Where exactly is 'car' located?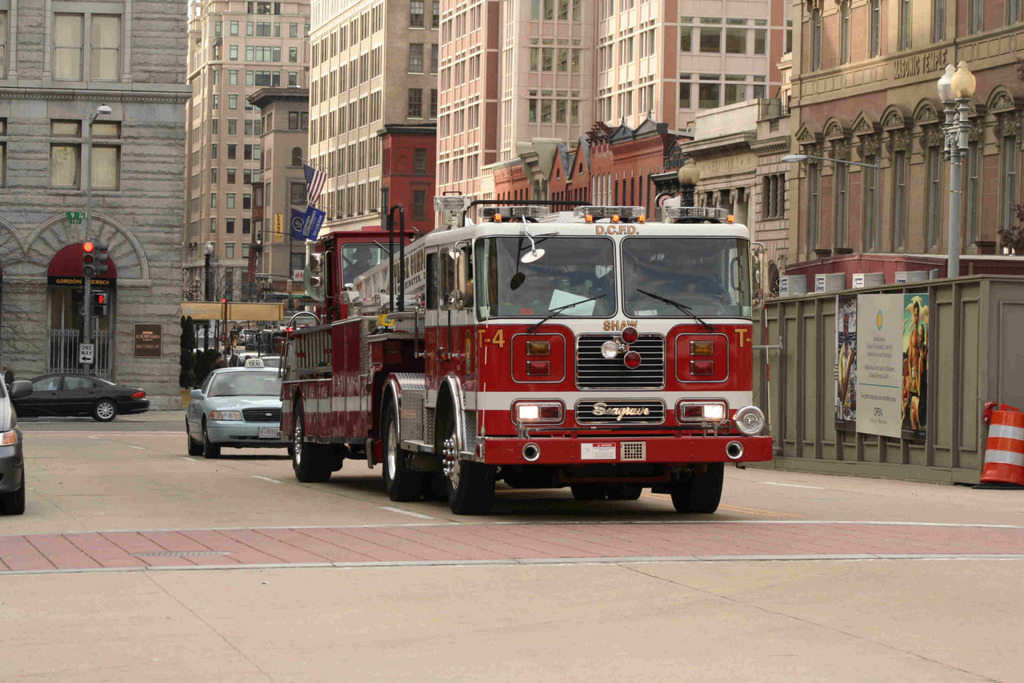
Its bounding box is {"x1": 12, "y1": 370, "x2": 147, "y2": 423}.
